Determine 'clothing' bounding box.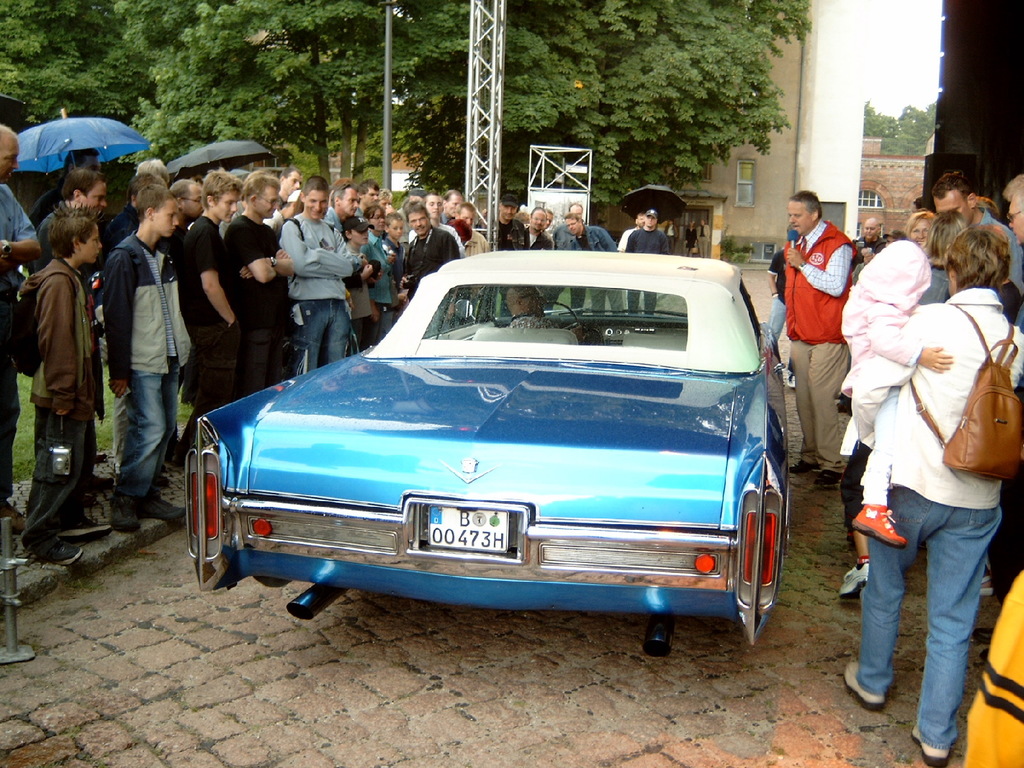
Determined: BBox(959, 573, 1023, 767).
